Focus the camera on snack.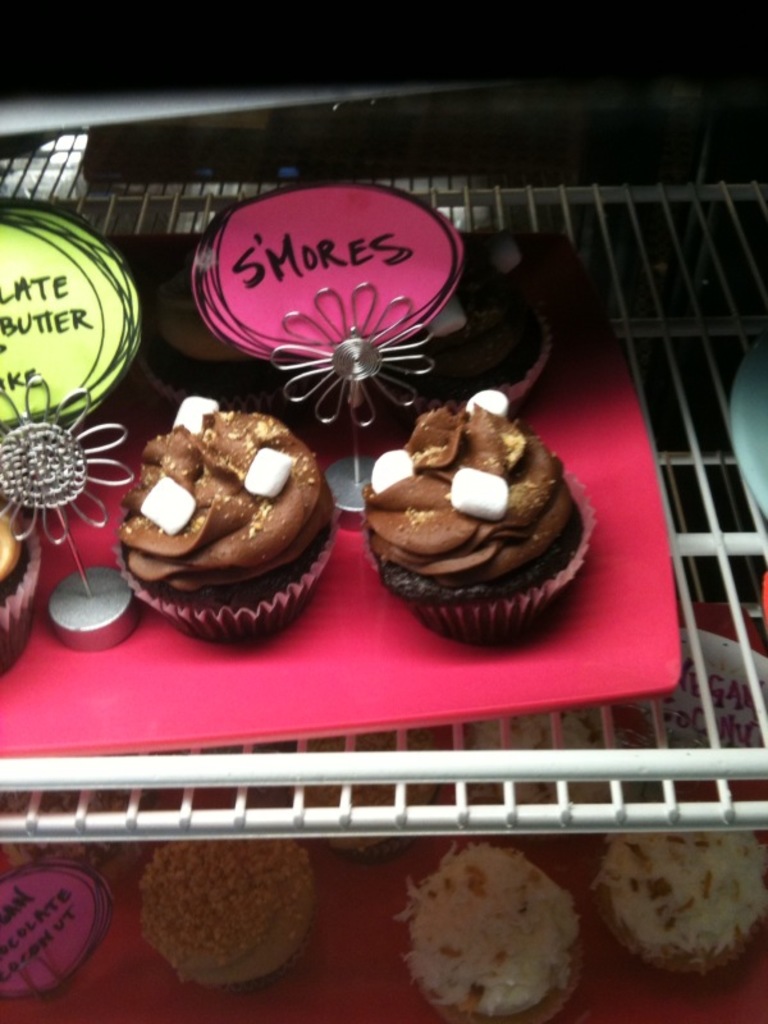
Focus region: Rect(3, 790, 142, 863).
